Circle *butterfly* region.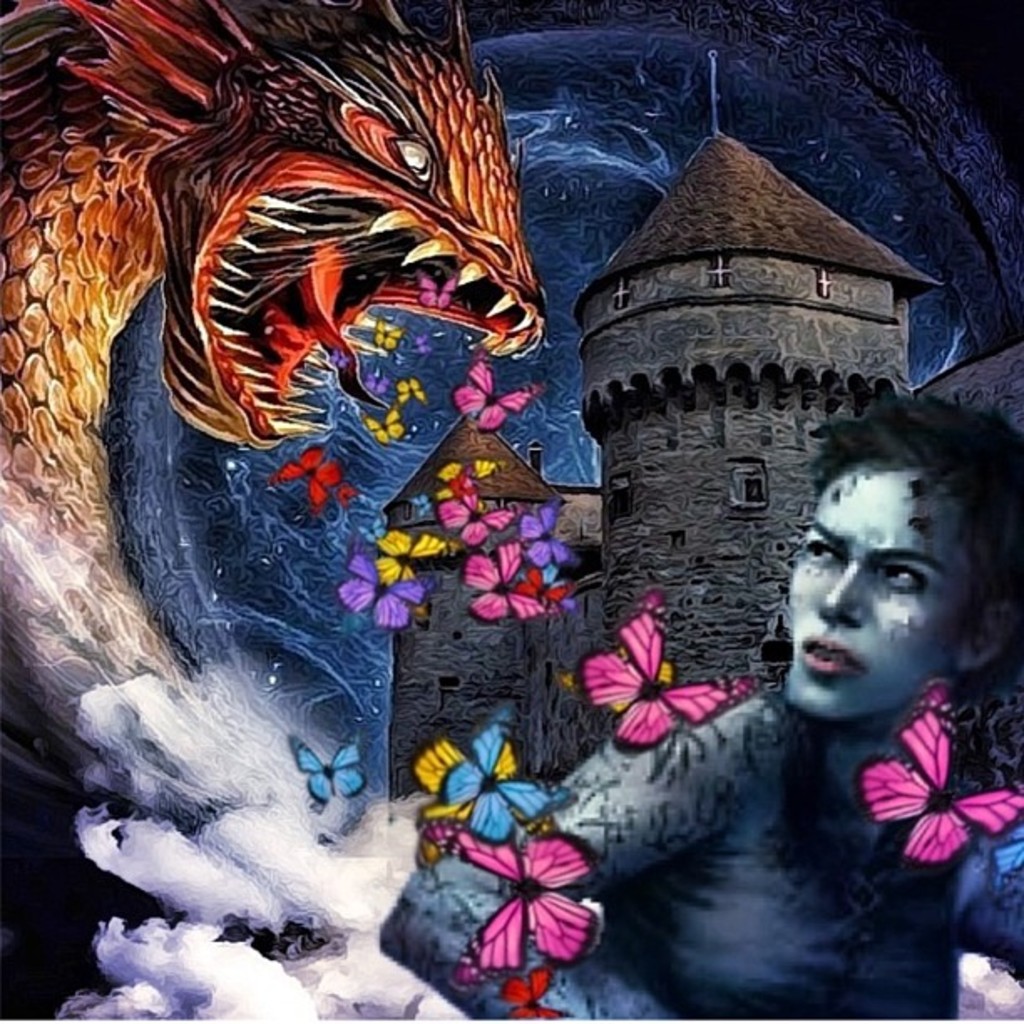
Region: [x1=522, y1=562, x2=569, y2=604].
